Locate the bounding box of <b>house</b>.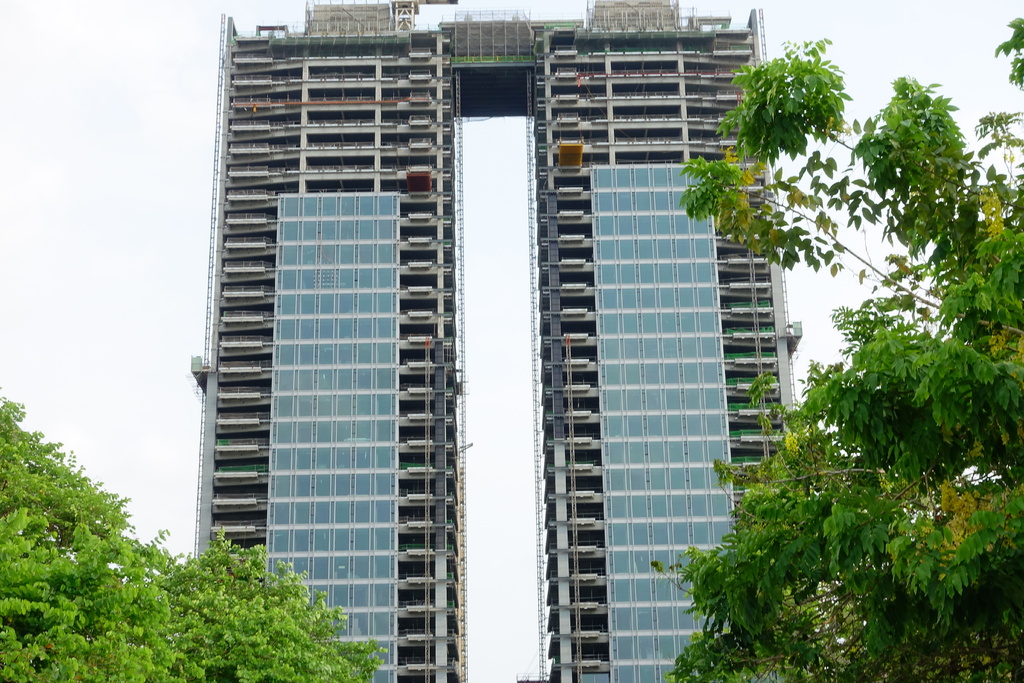
Bounding box: box(184, 0, 834, 678).
